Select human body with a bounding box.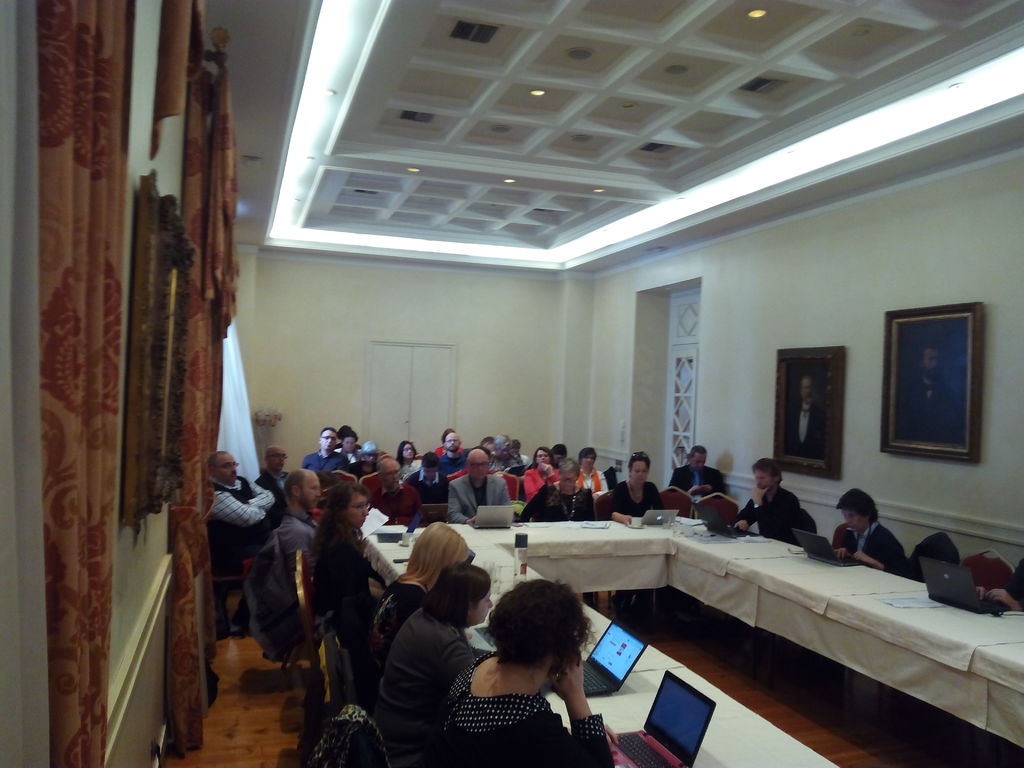
locate(359, 458, 416, 524).
